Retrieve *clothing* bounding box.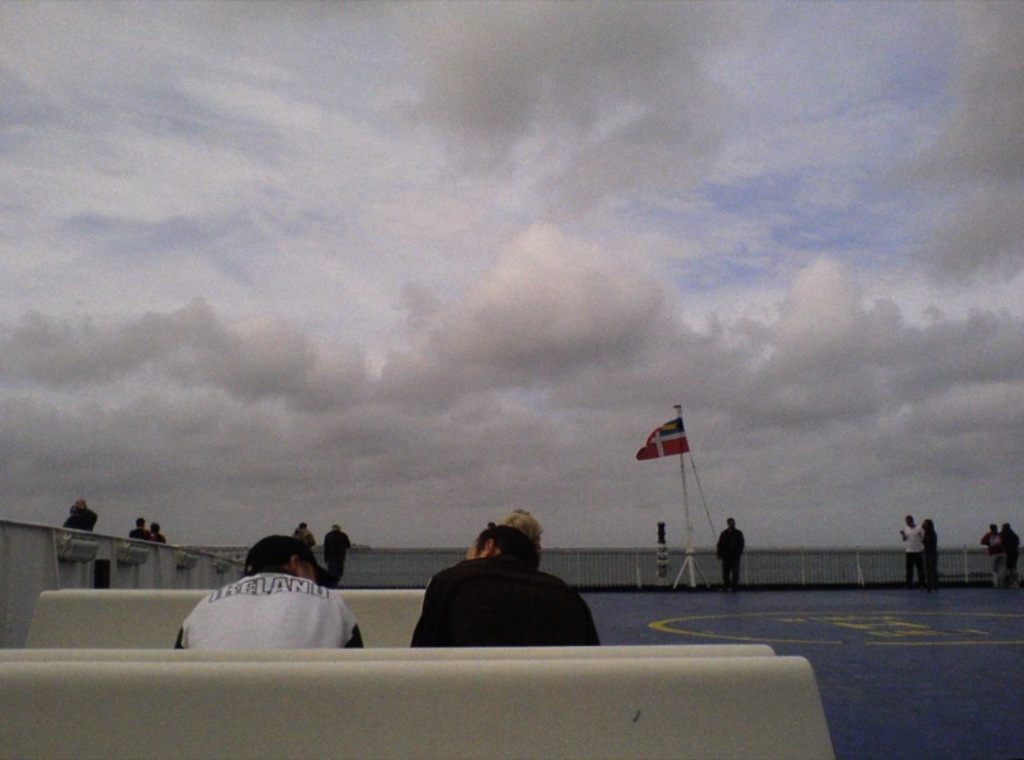
Bounding box: x1=411 y1=534 x2=605 y2=653.
